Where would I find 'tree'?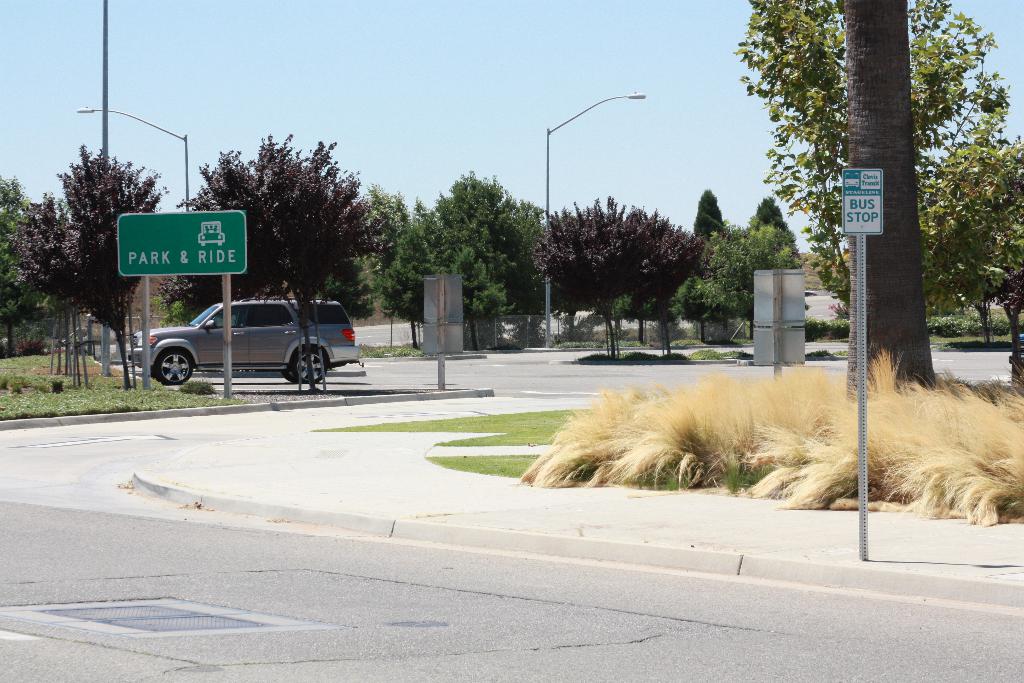
At select_region(13, 151, 168, 393).
